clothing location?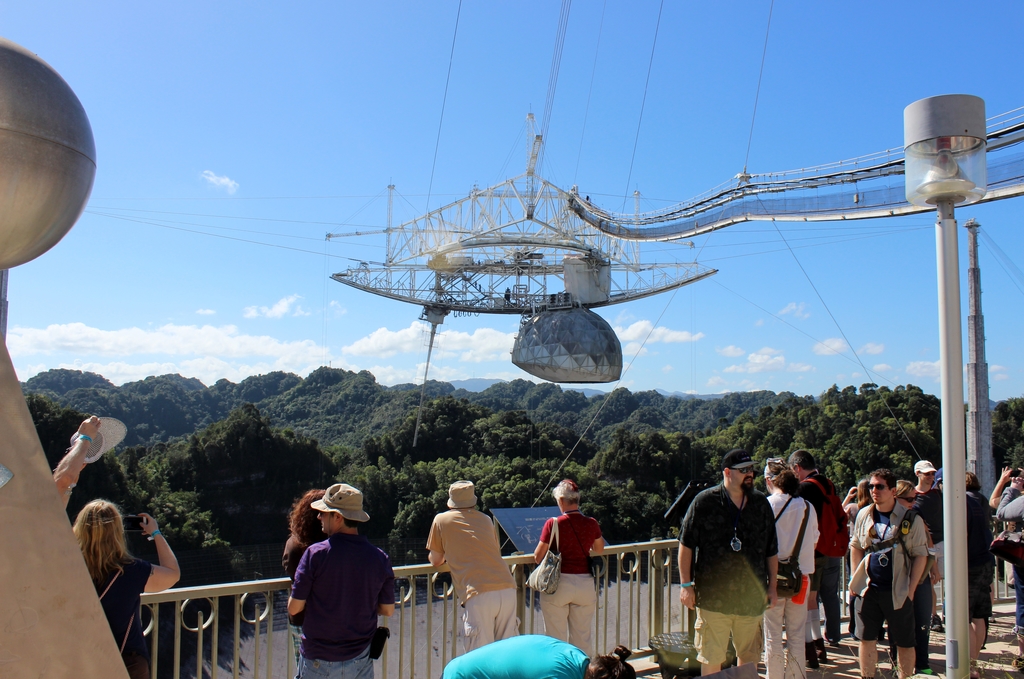
pyautogui.locateOnScreen(280, 536, 307, 676)
